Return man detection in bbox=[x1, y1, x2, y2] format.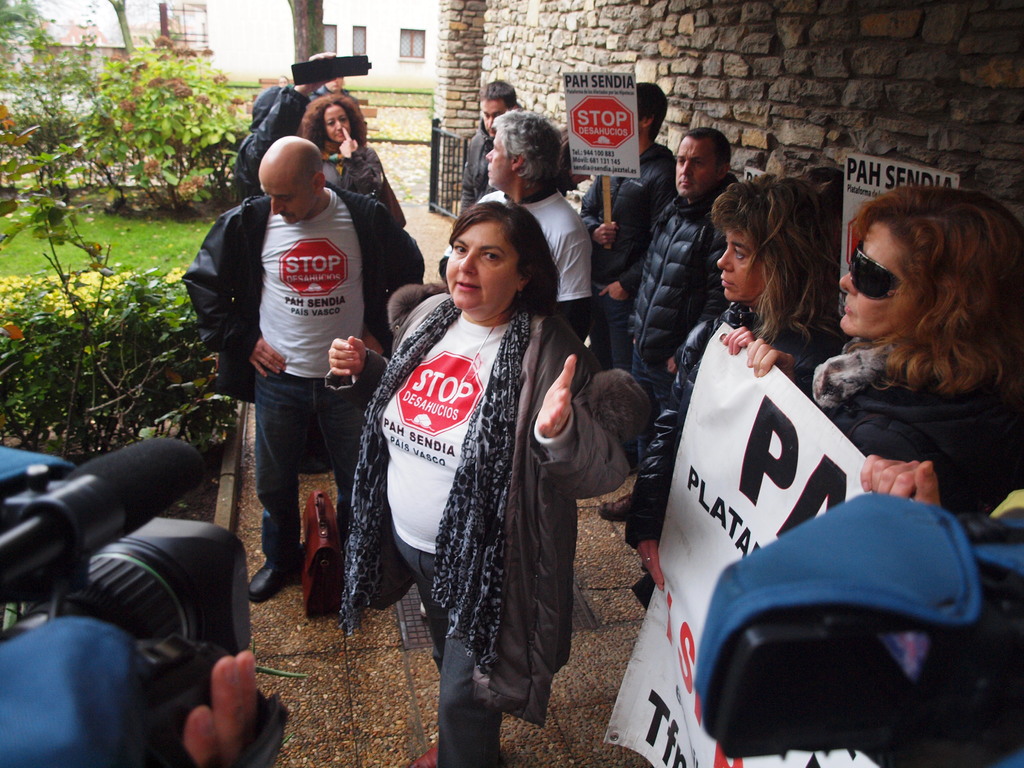
bbox=[600, 127, 746, 527].
